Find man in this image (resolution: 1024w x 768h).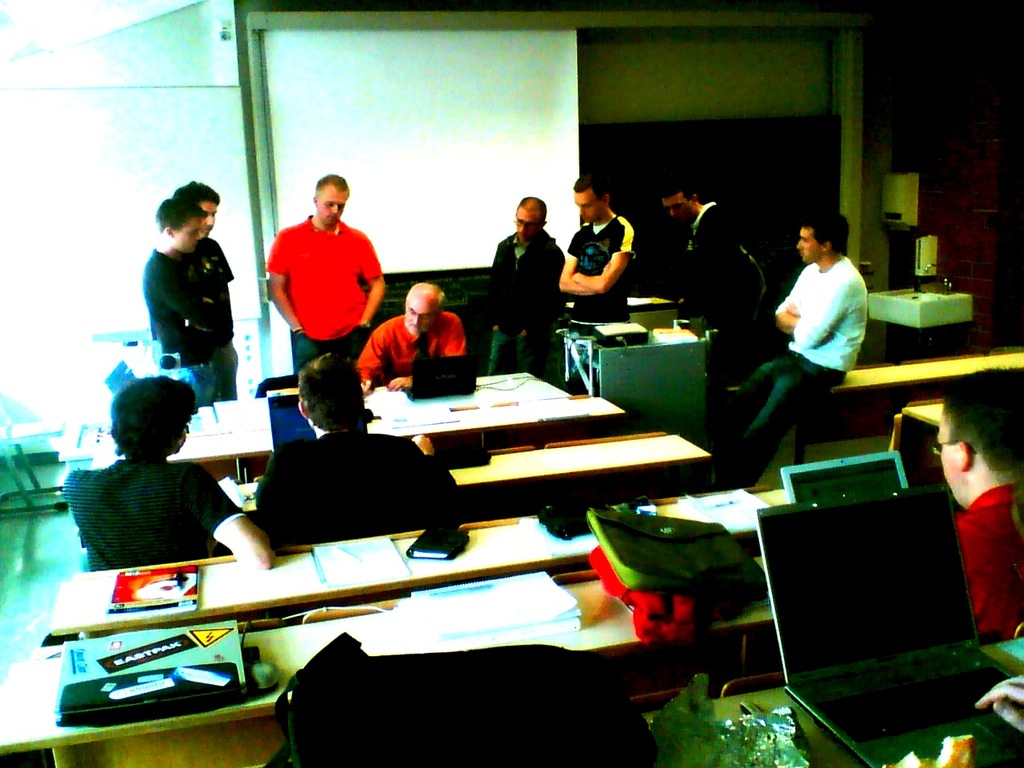
(60, 378, 274, 574).
